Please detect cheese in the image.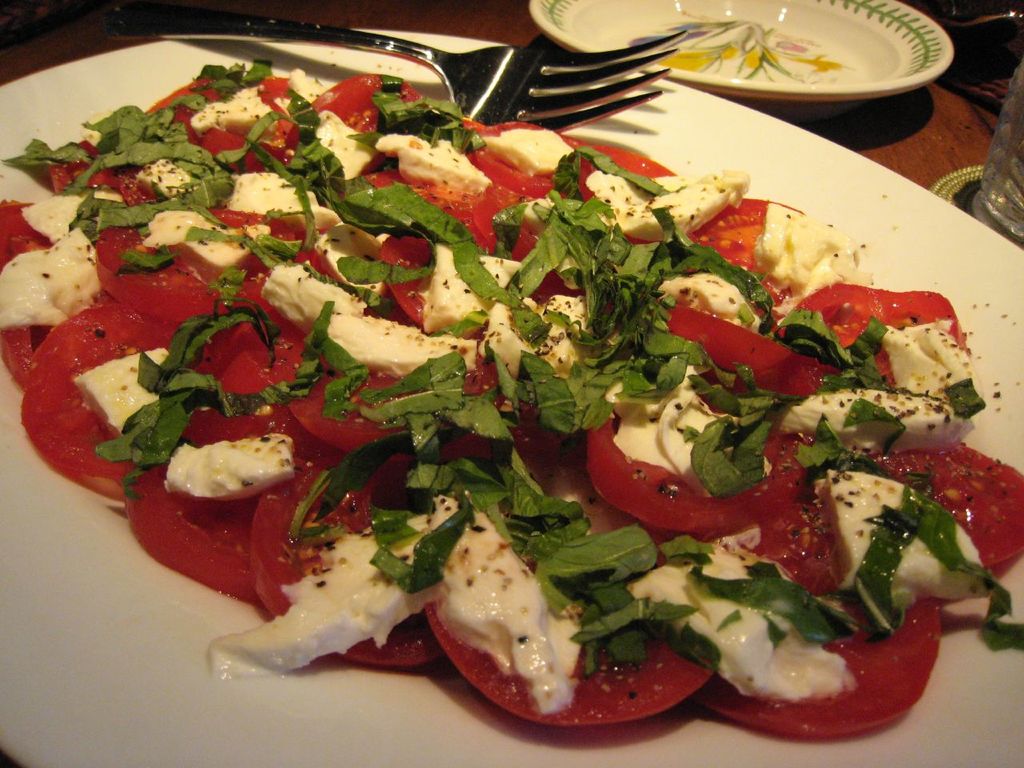
583, 166, 747, 234.
